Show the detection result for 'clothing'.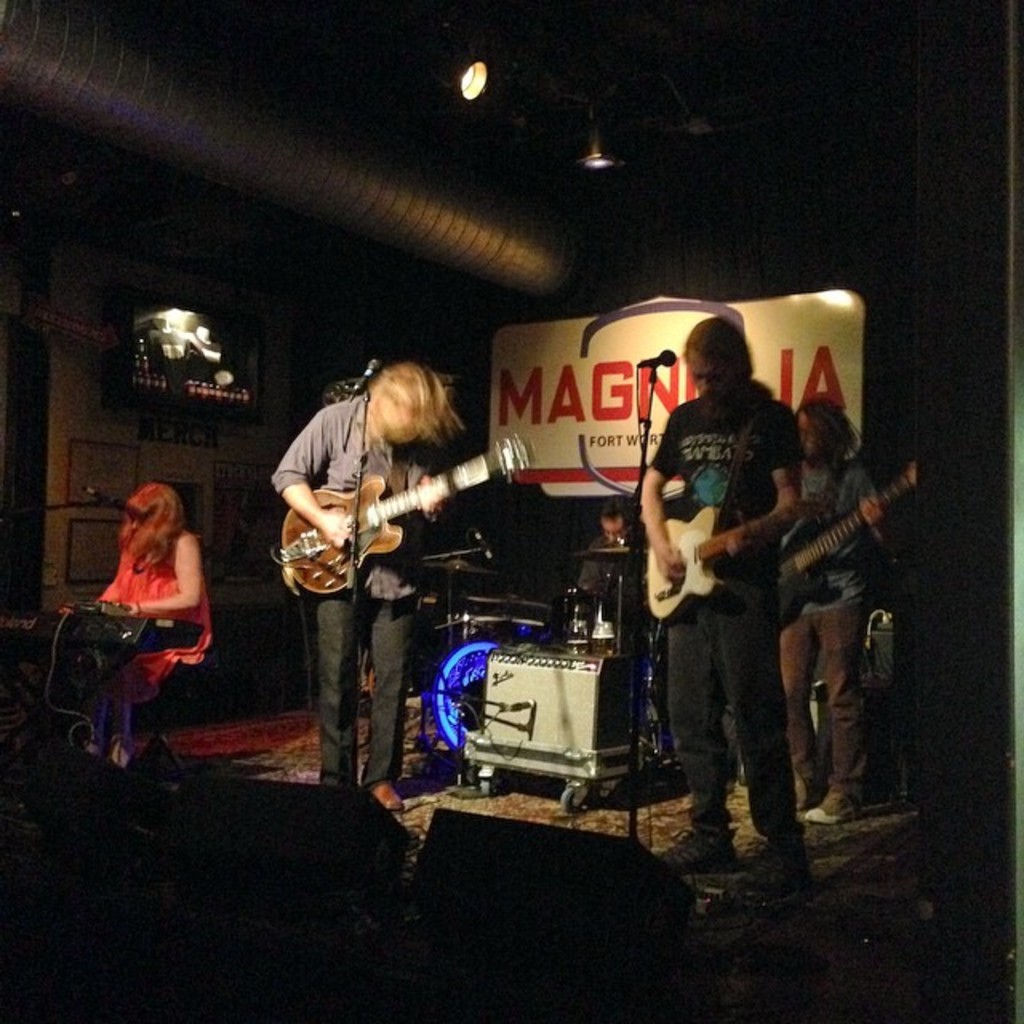
<region>646, 336, 845, 853</region>.
